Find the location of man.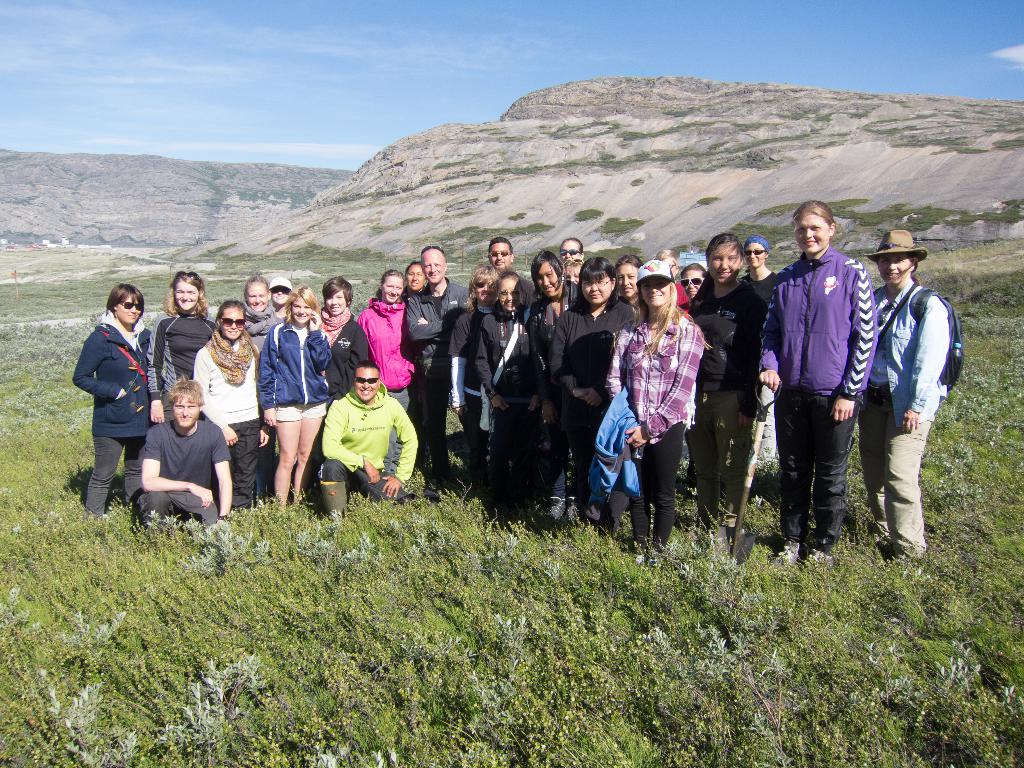
Location: (x1=136, y1=374, x2=234, y2=529).
